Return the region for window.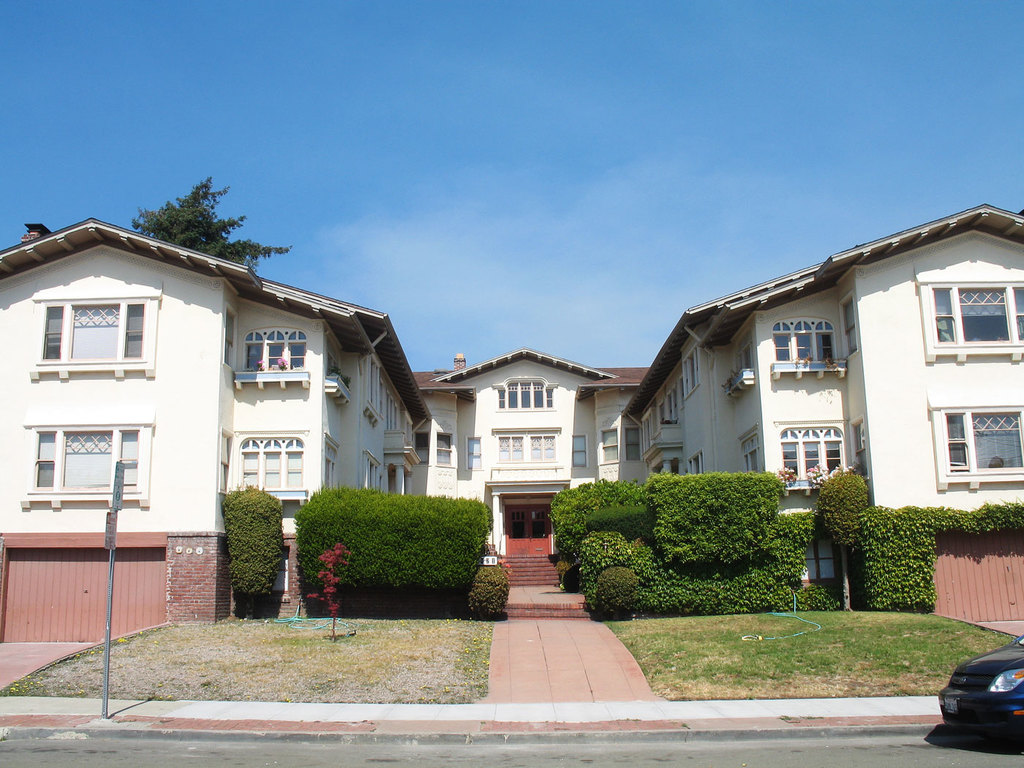
l=230, t=323, r=310, b=394.
